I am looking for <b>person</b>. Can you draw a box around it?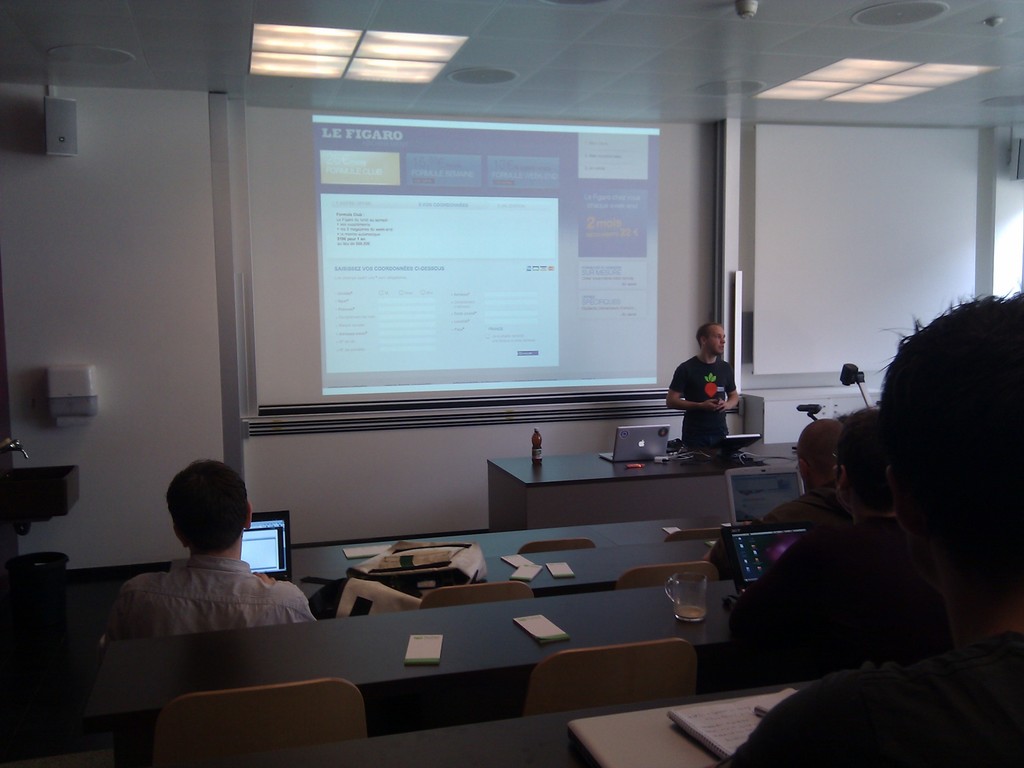
Sure, the bounding box is {"left": 731, "top": 407, "right": 953, "bottom": 686}.
